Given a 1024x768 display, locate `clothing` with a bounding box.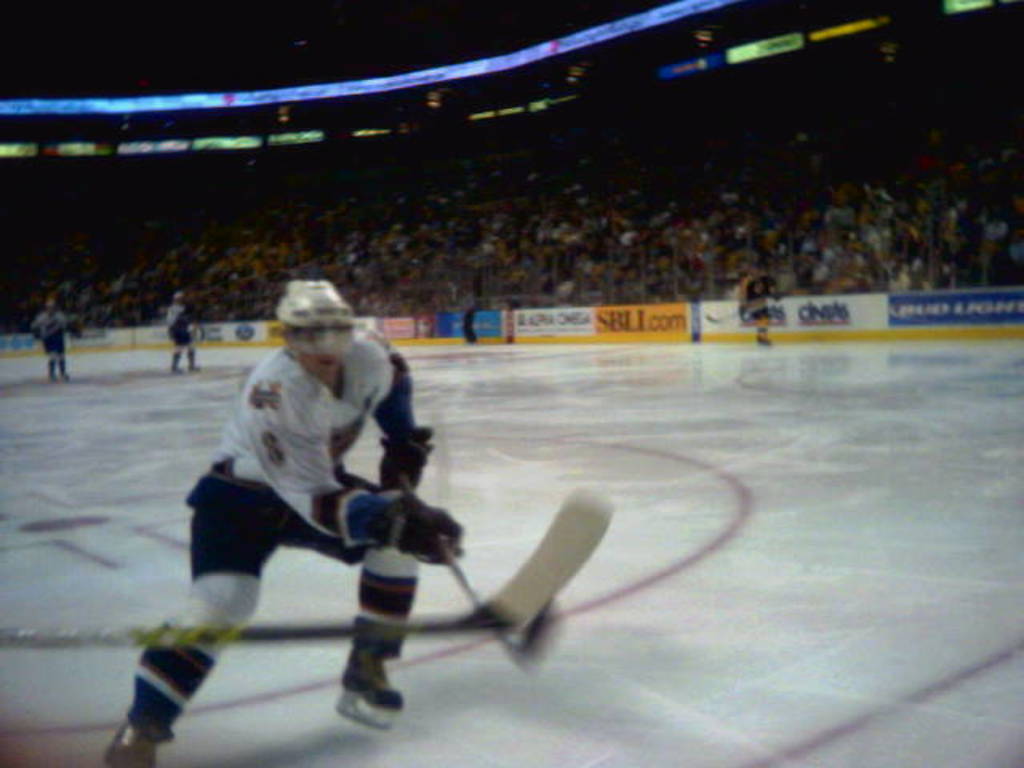
Located: x1=32, y1=314, x2=70, y2=357.
